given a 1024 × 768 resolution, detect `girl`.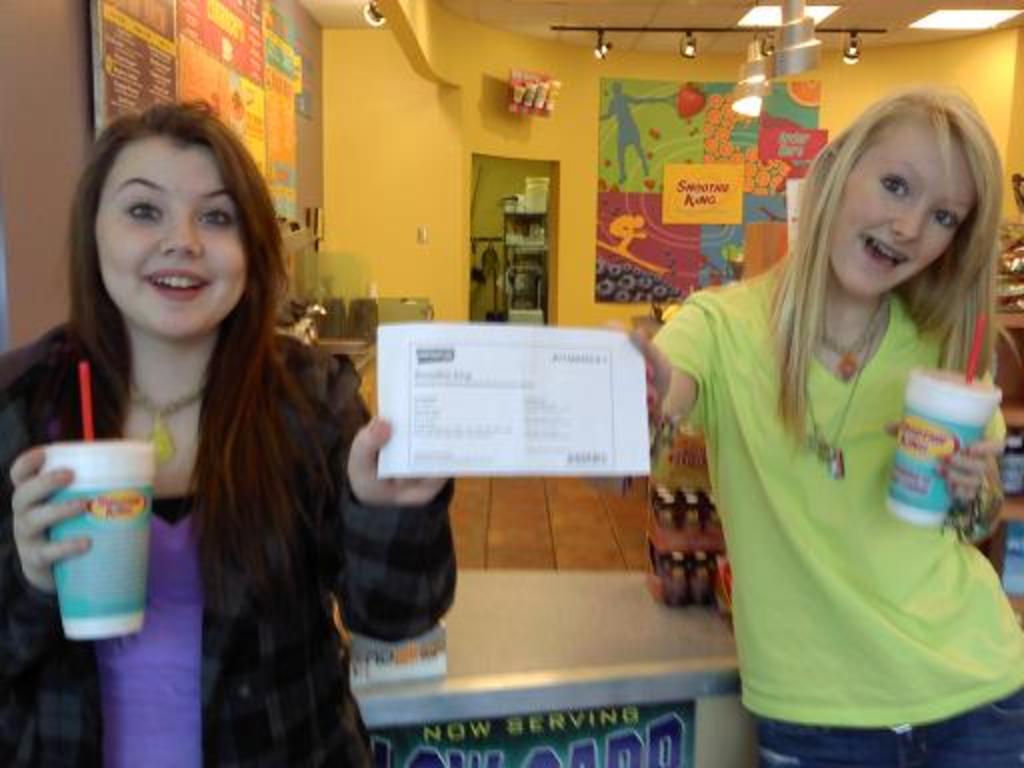
0, 96, 462, 766.
